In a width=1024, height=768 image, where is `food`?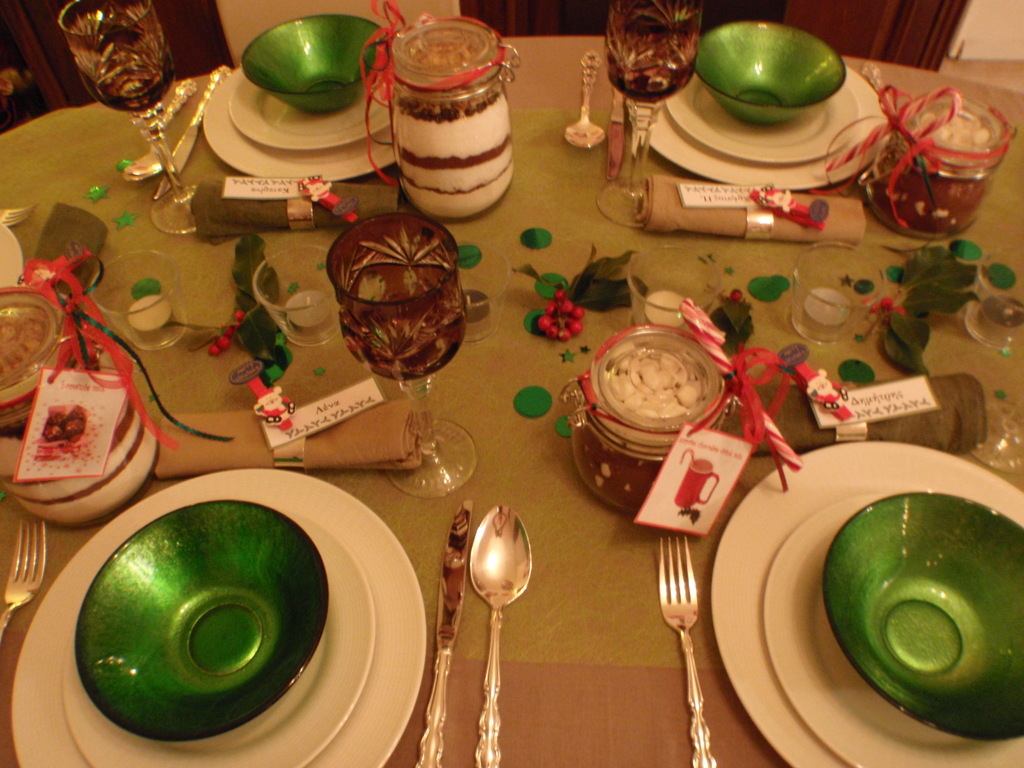
[389, 12, 531, 229].
